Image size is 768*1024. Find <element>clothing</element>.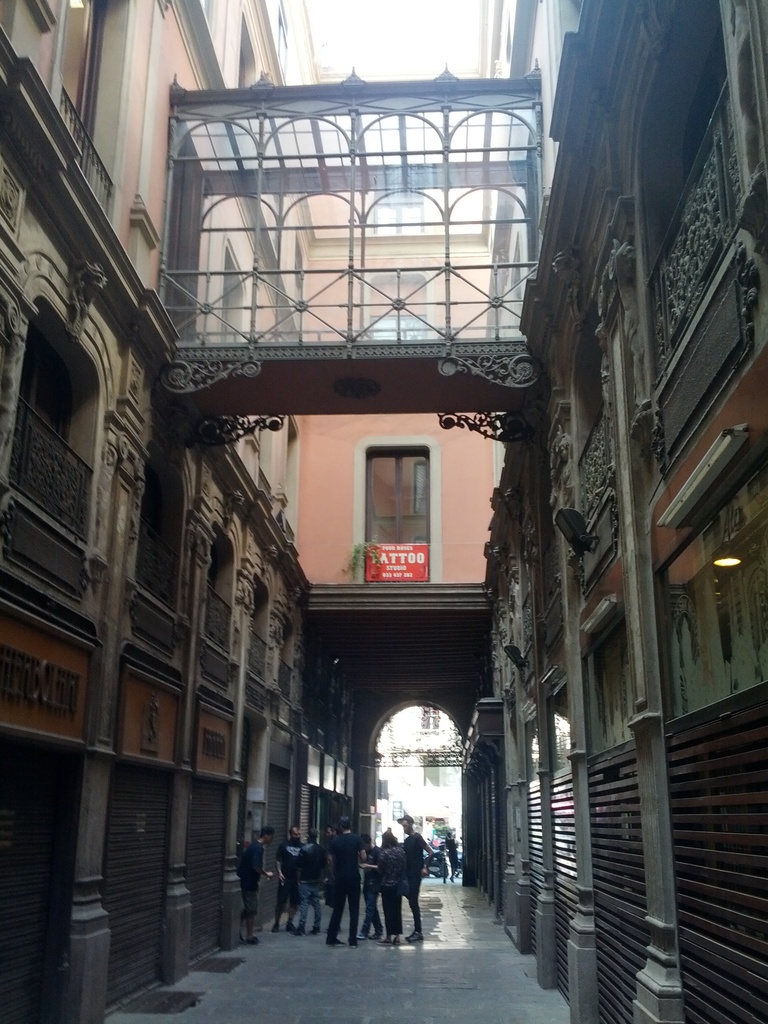
BBox(236, 839, 267, 916).
